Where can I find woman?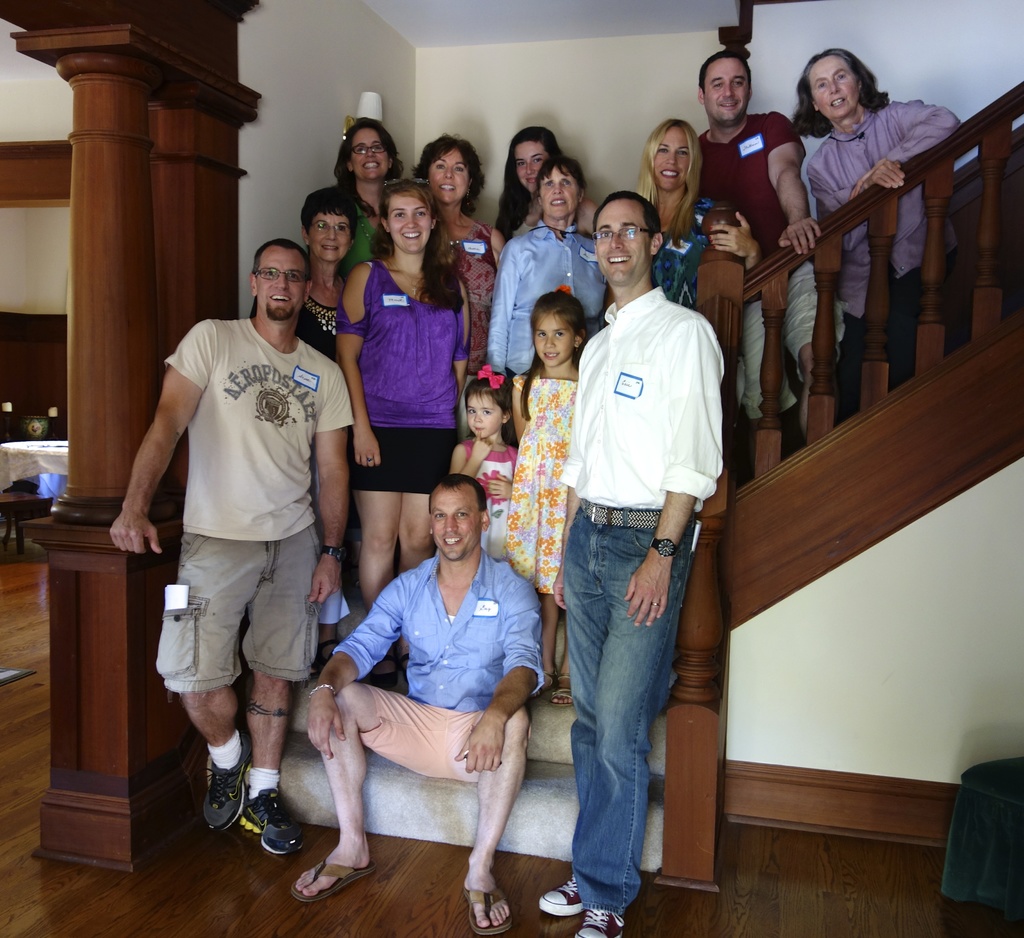
You can find it at Rect(627, 117, 758, 308).
